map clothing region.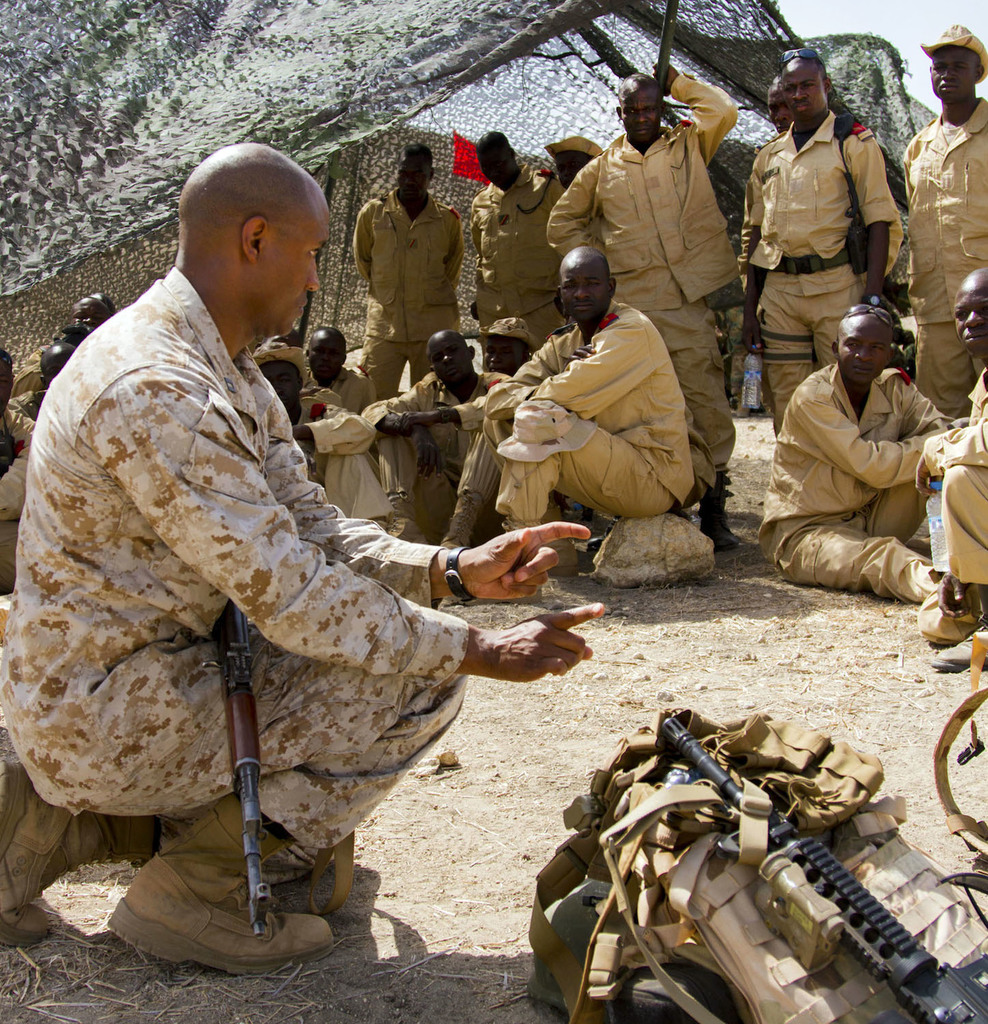
Mapped to [left=753, top=113, right=907, bottom=431].
